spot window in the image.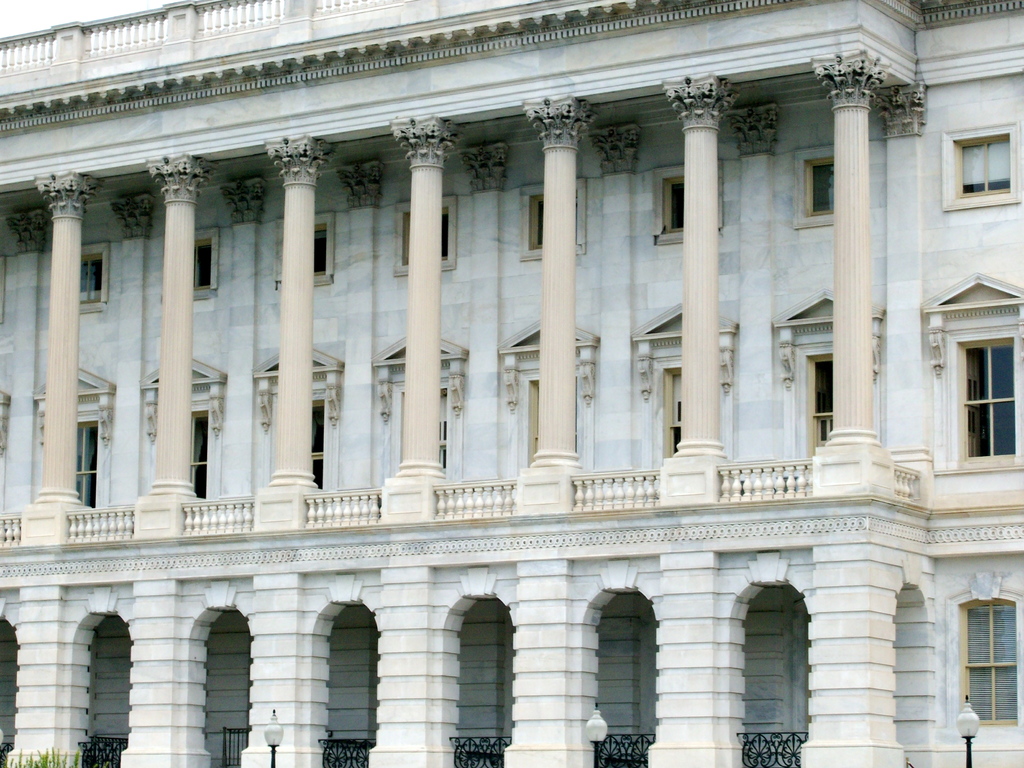
window found at [left=664, top=371, right=685, bottom=455].
